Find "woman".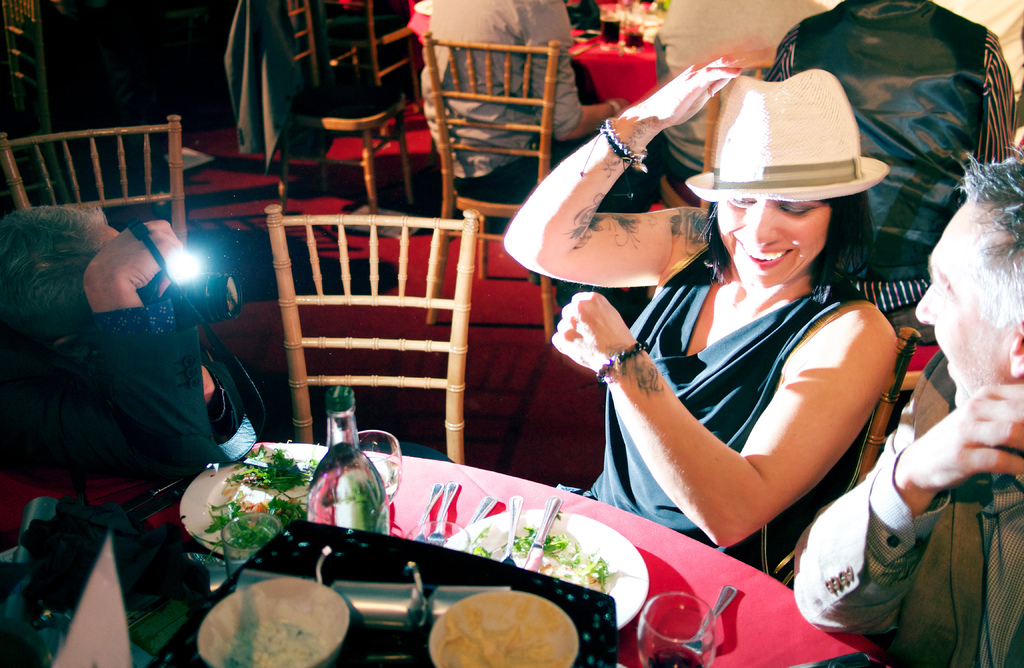
<region>502, 38, 895, 584</region>.
